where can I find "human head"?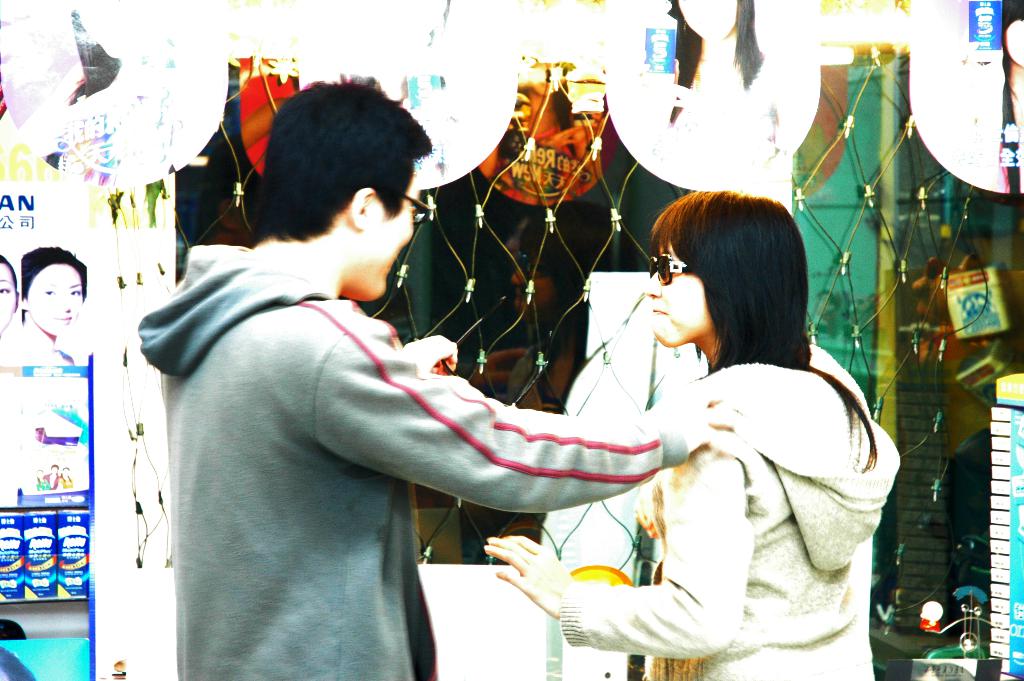
You can find it at <box>0,251,19,336</box>.
